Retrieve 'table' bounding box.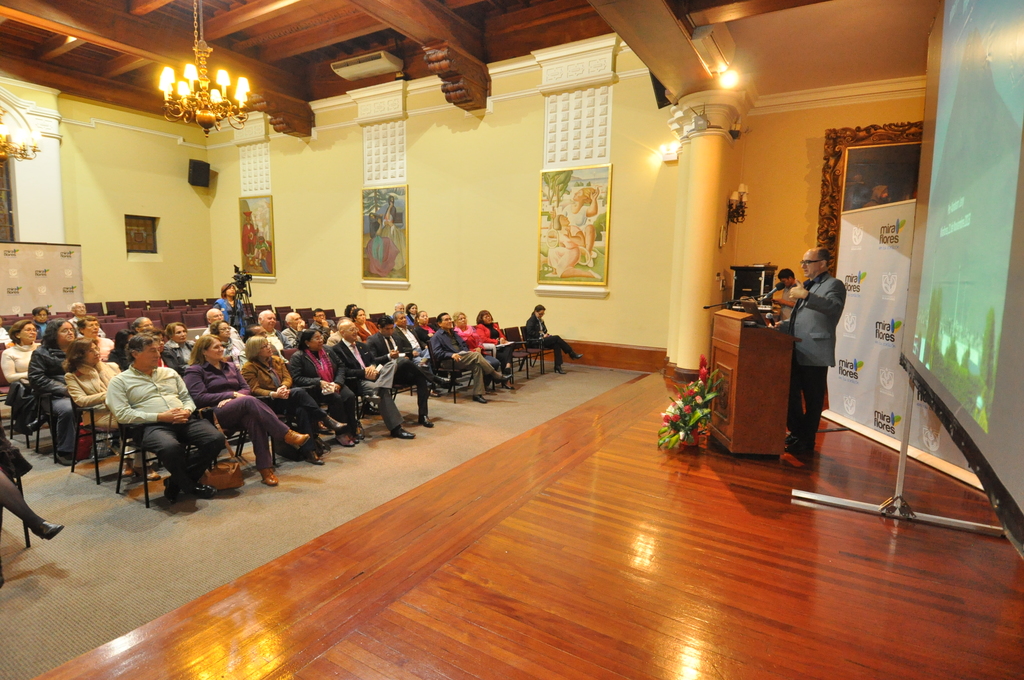
Bounding box: box(708, 291, 828, 465).
